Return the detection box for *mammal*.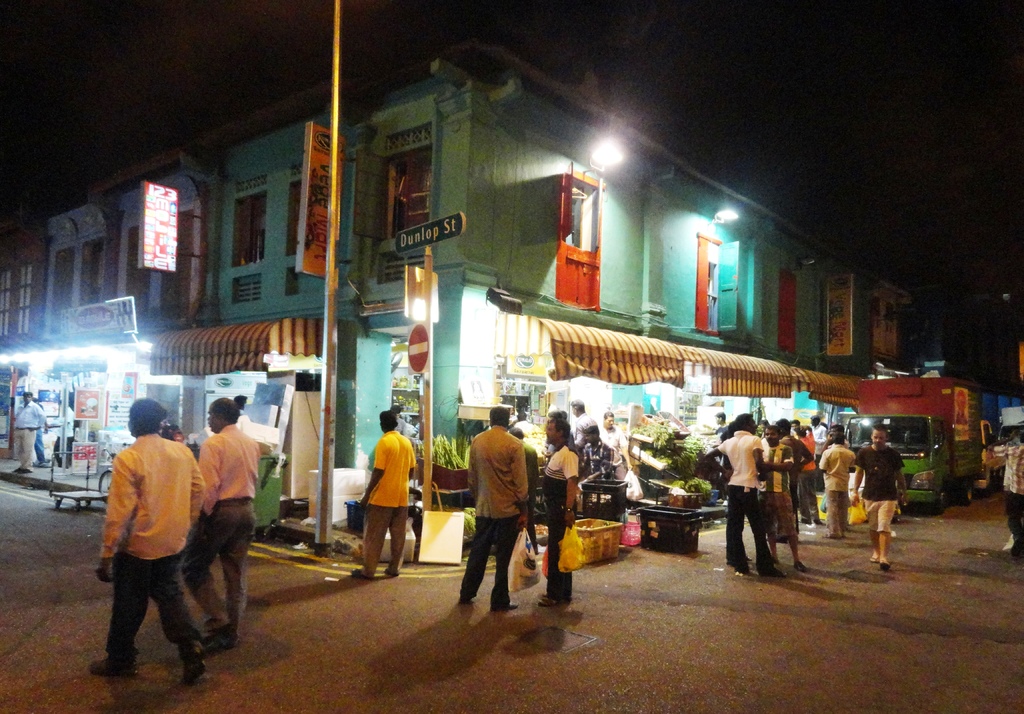
<region>13, 390, 45, 477</region>.
